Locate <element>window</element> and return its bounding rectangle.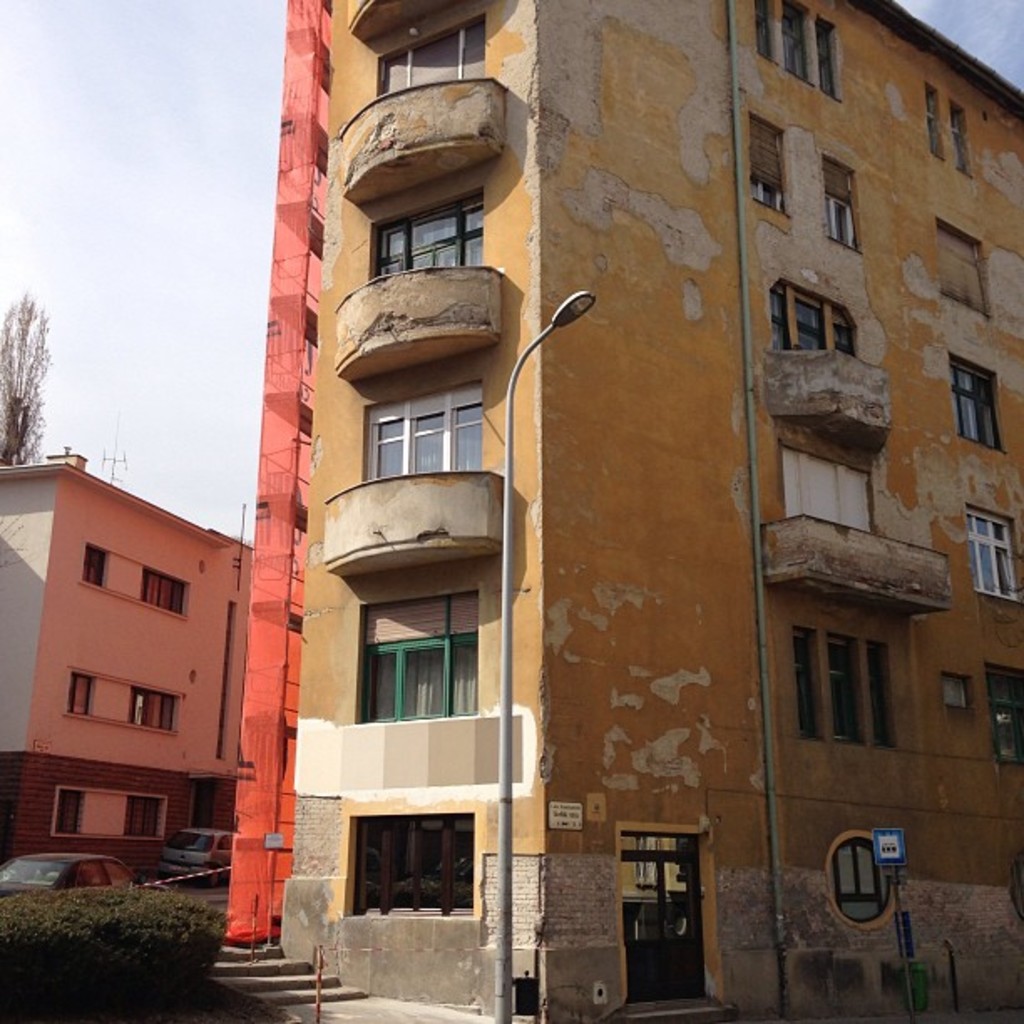
BBox(50, 783, 169, 842).
